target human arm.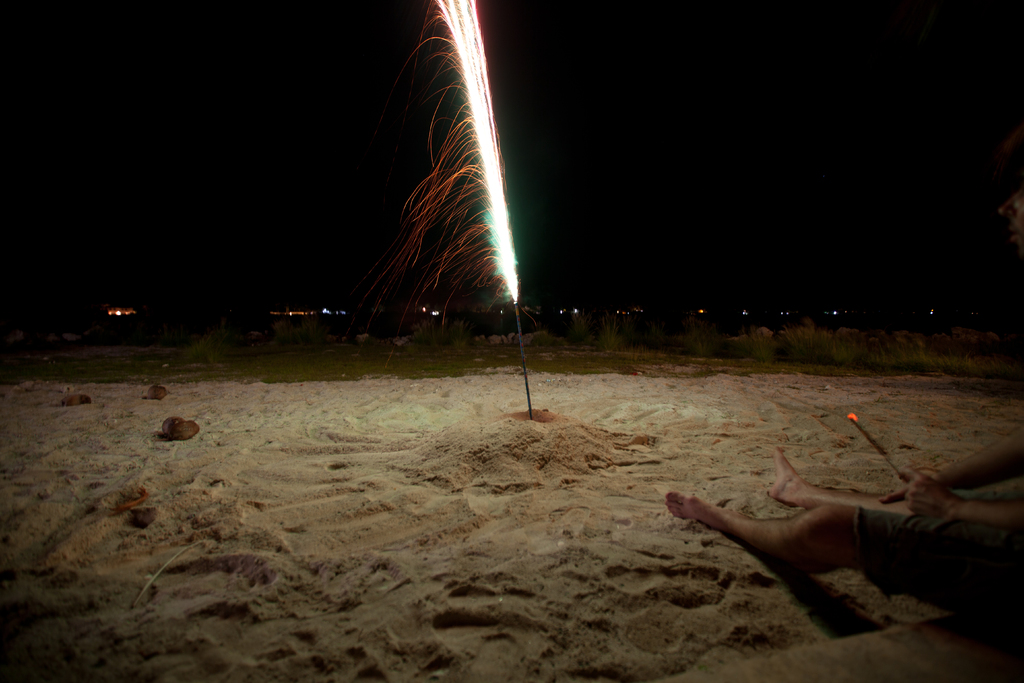
Target region: 891,415,1023,500.
